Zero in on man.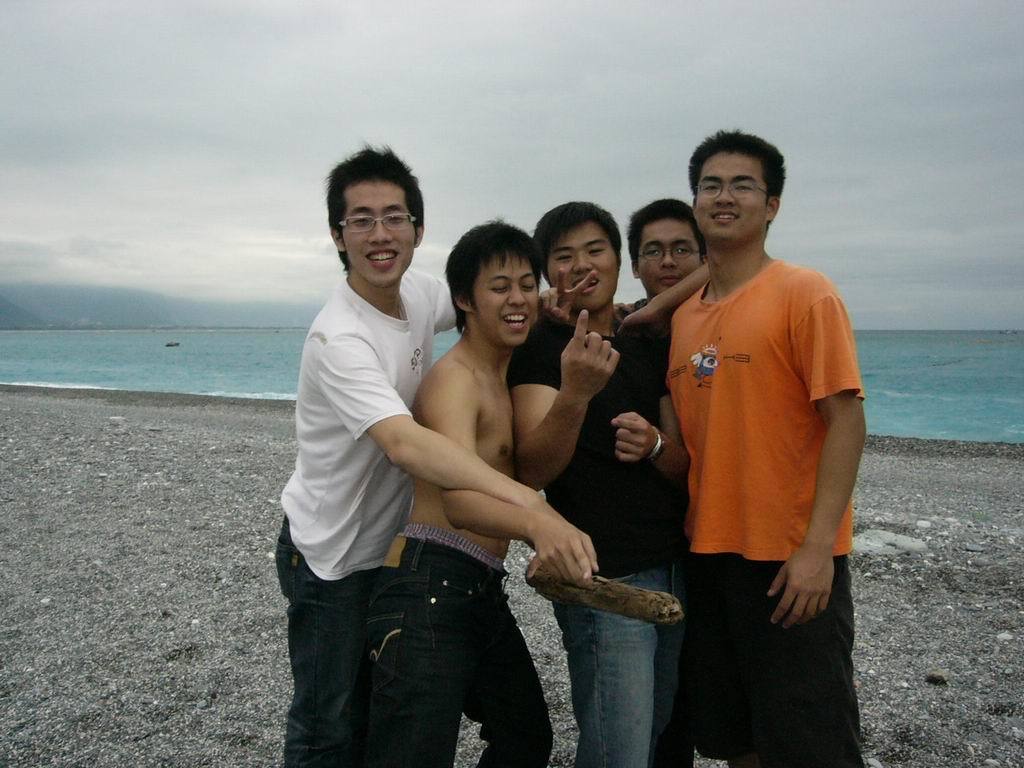
Zeroed in: <region>365, 217, 601, 767</region>.
